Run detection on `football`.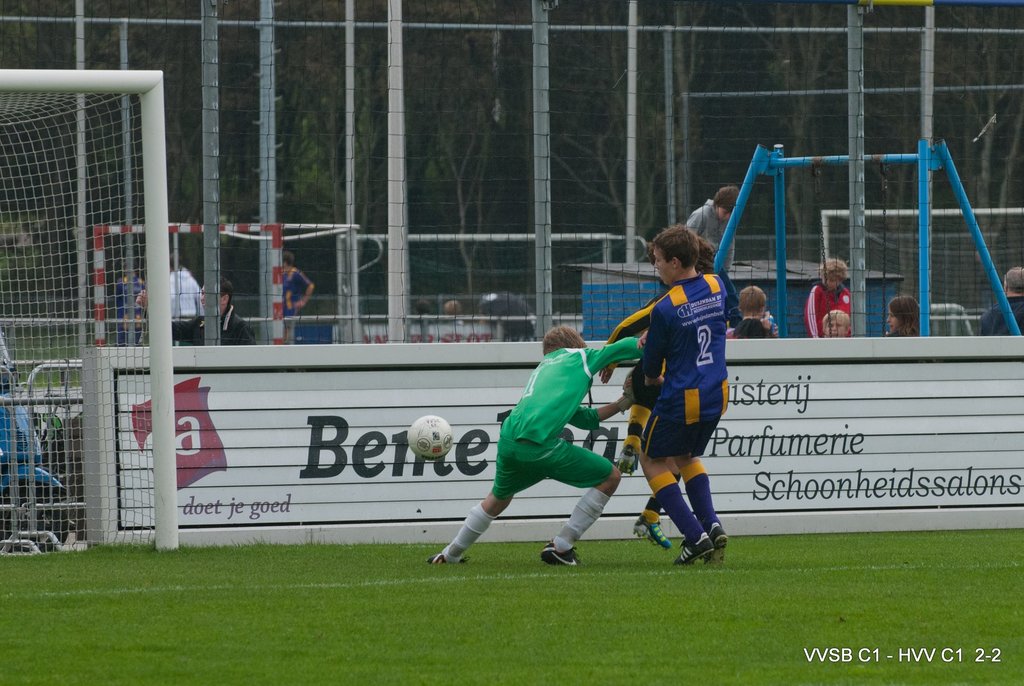
Result: (408, 412, 453, 461).
